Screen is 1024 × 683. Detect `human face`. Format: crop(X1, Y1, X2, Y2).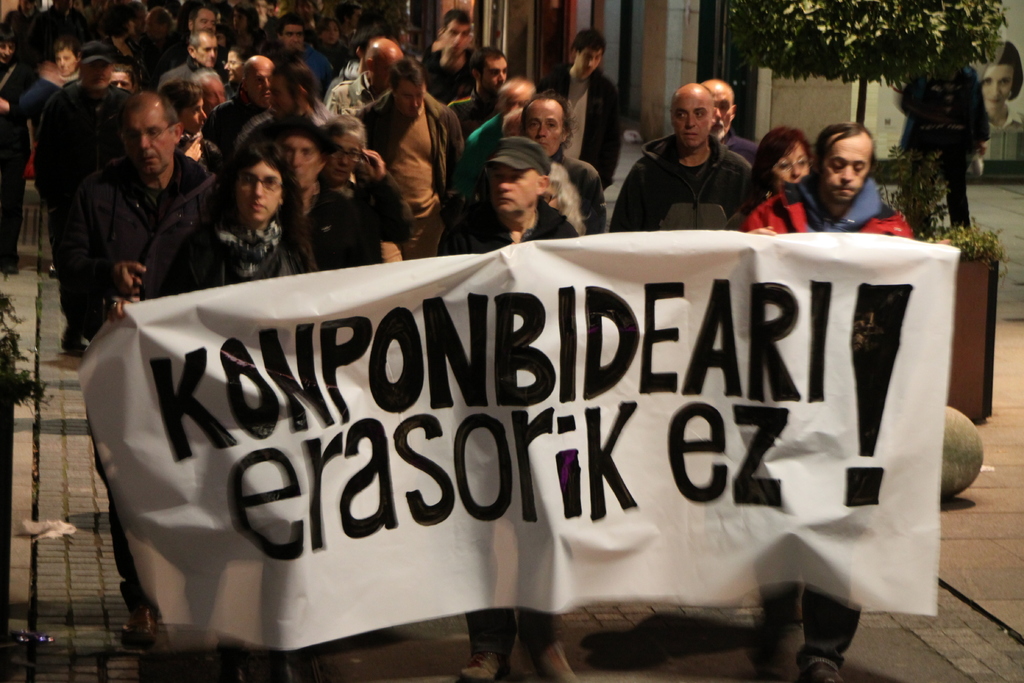
crop(492, 163, 540, 215).
